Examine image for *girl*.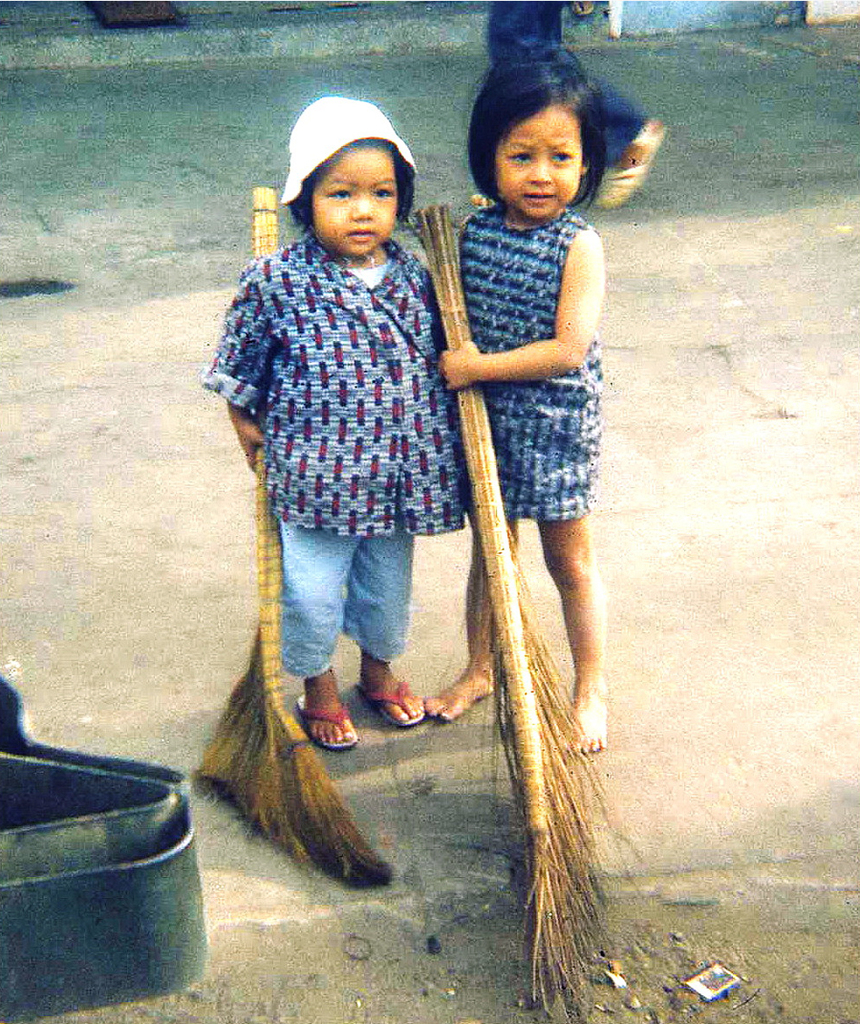
Examination result: <bbox>420, 55, 606, 755</bbox>.
